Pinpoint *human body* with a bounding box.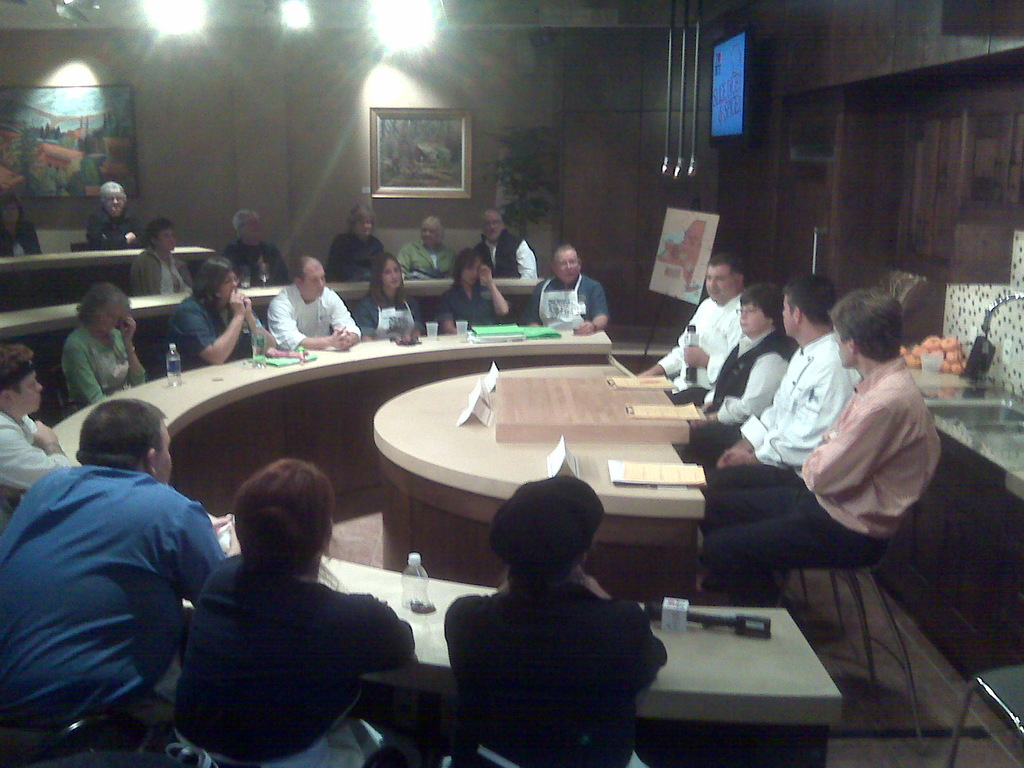
pyautogui.locateOnScreen(417, 479, 674, 765).
